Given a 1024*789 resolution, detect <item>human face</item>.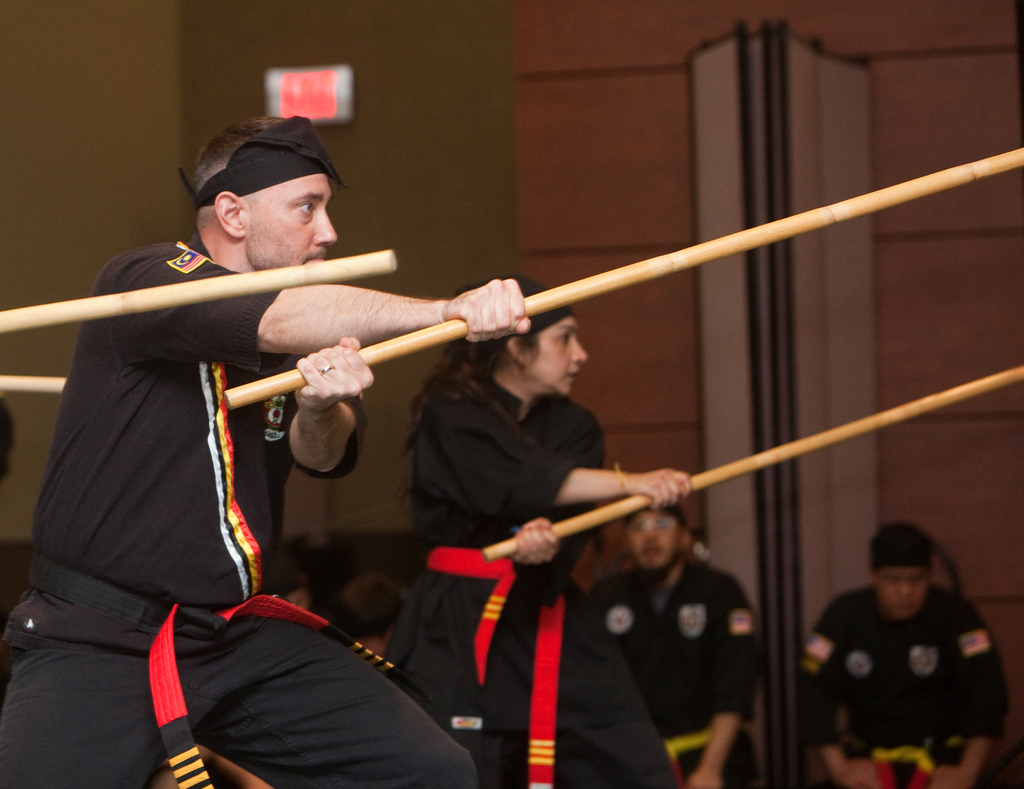
630,510,679,572.
